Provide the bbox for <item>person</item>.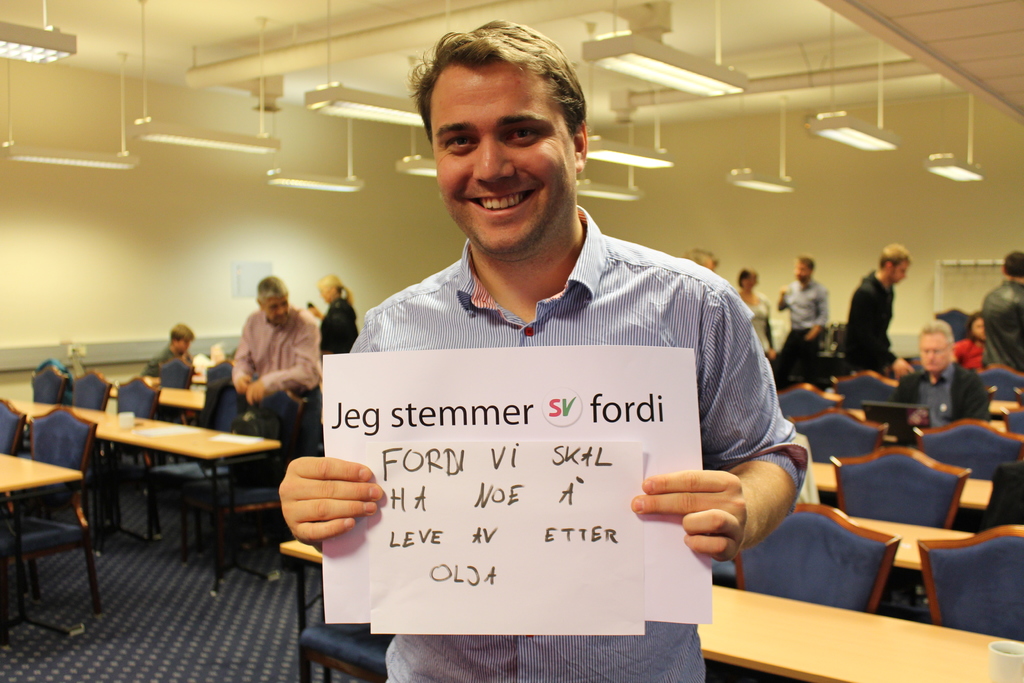
crop(774, 248, 831, 381).
